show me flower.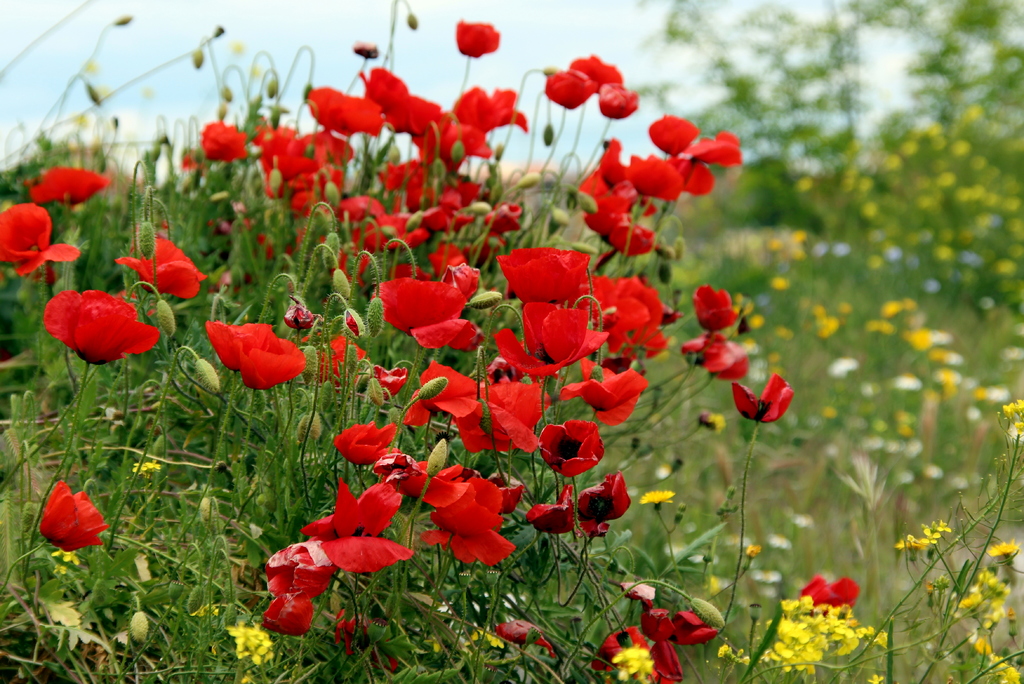
flower is here: <box>374,268,474,346</box>.
